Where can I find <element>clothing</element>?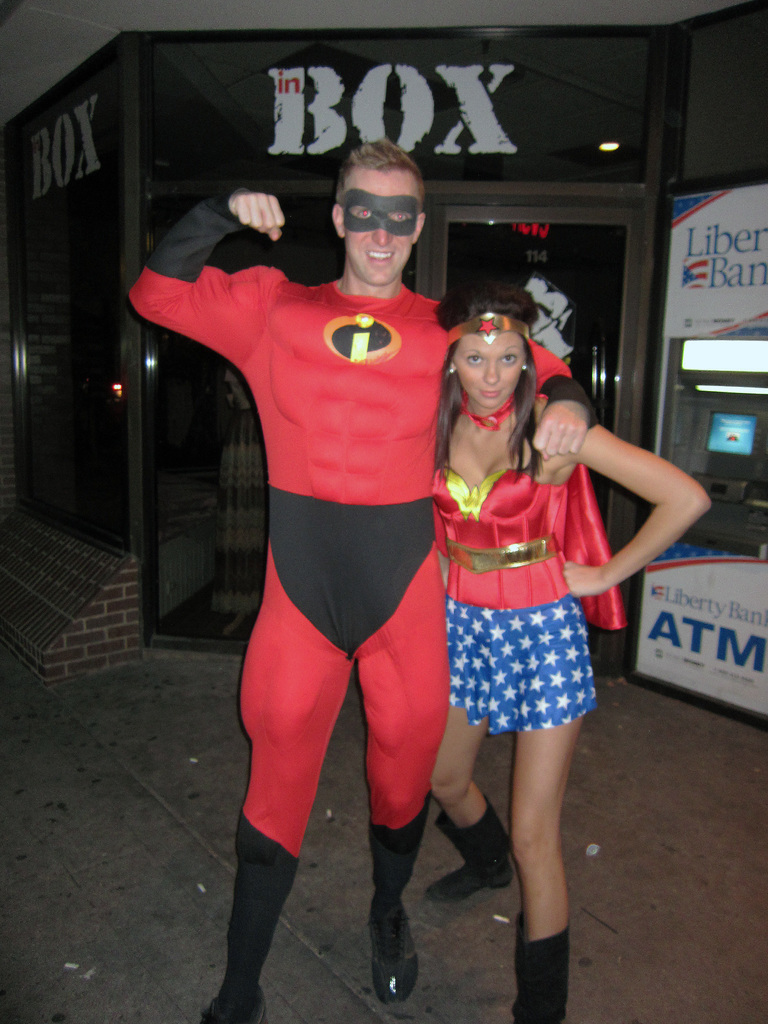
You can find it at [left=127, top=193, right=588, bottom=988].
